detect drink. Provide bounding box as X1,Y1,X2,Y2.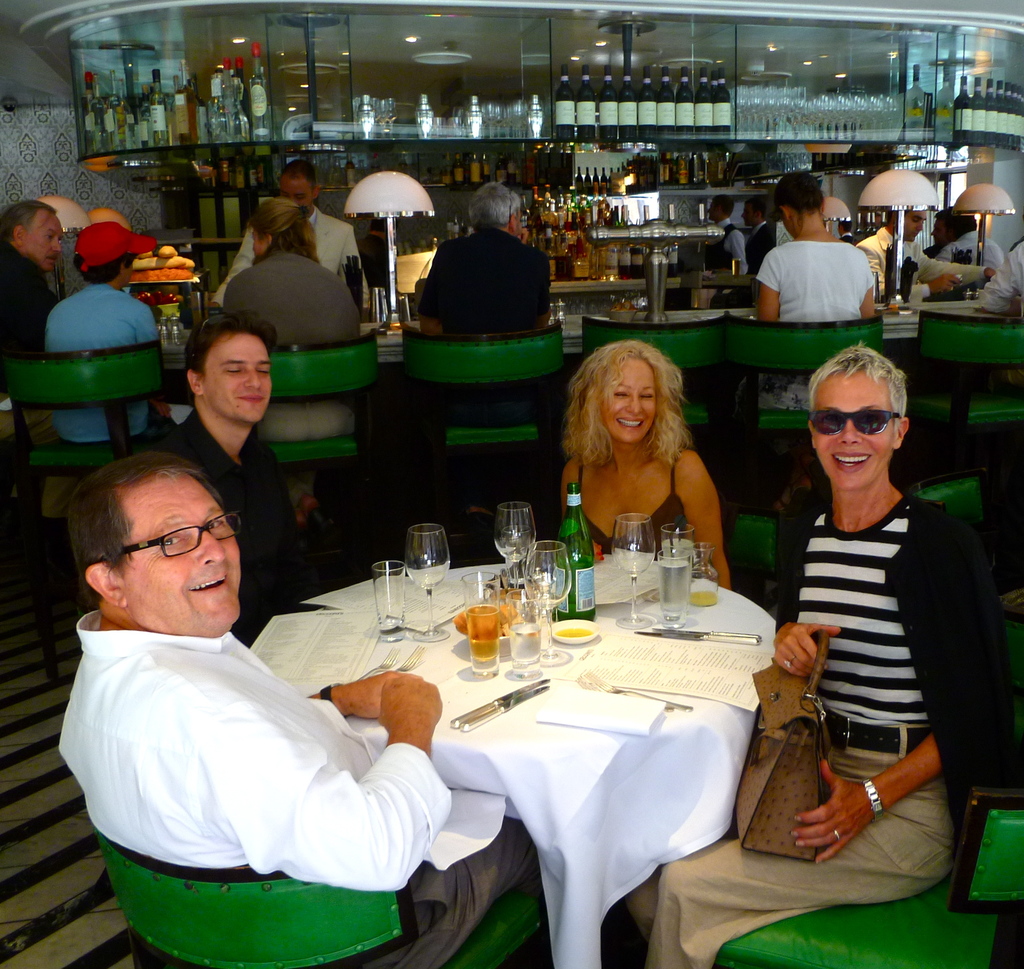
495,157,510,186.
